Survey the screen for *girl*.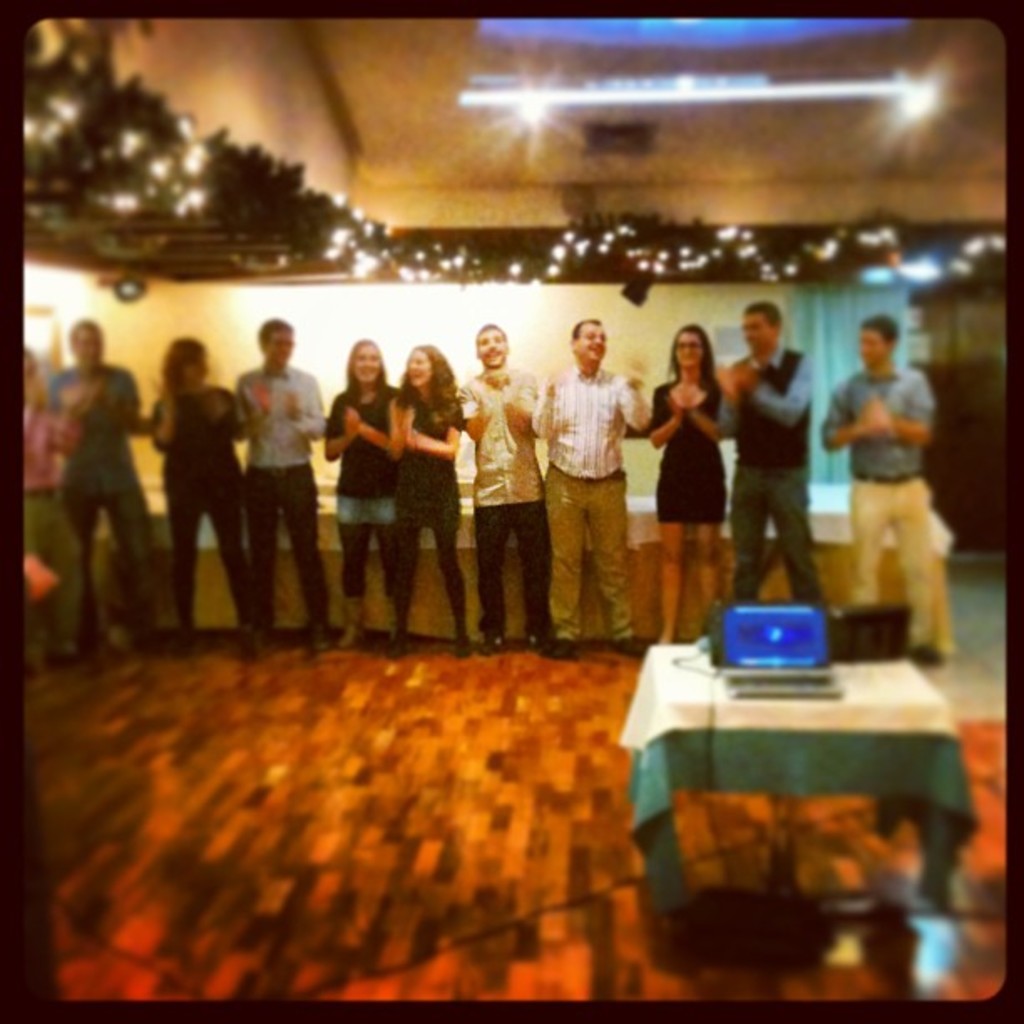
Survey found: bbox=(316, 338, 402, 651).
